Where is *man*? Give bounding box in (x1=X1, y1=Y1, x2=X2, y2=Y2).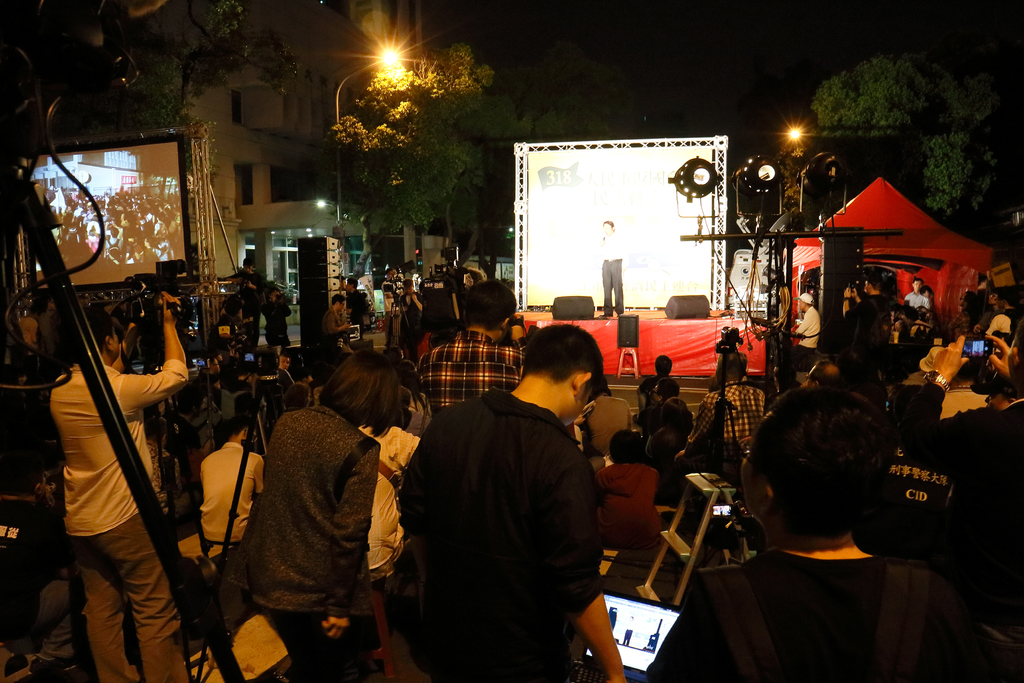
(x1=981, y1=290, x2=1023, y2=343).
